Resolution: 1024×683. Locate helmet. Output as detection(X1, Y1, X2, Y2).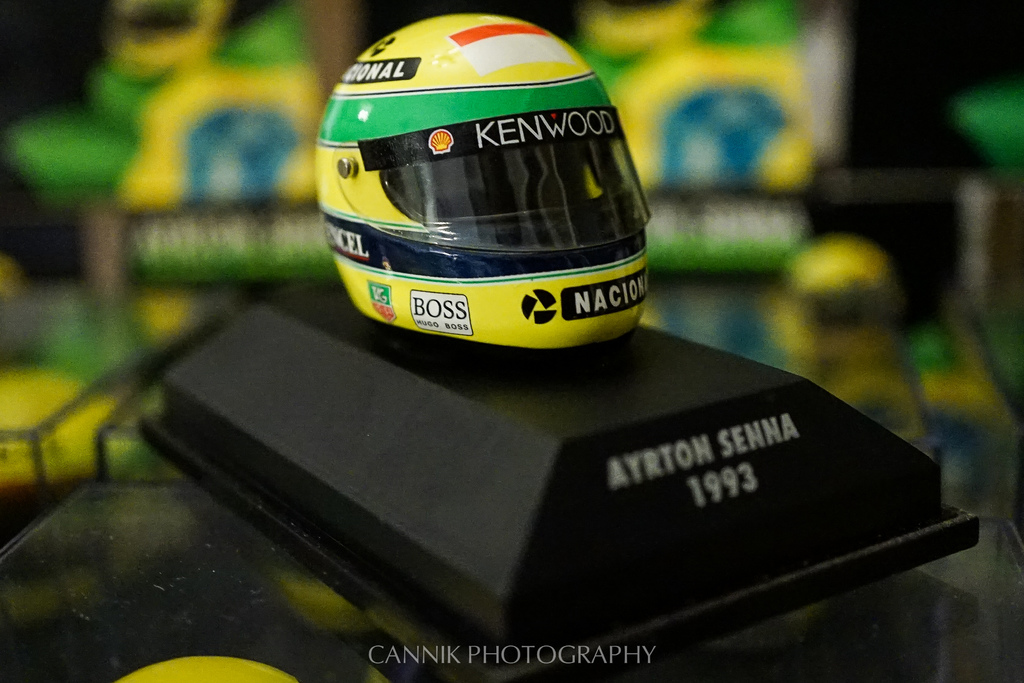
detection(313, 13, 659, 354).
